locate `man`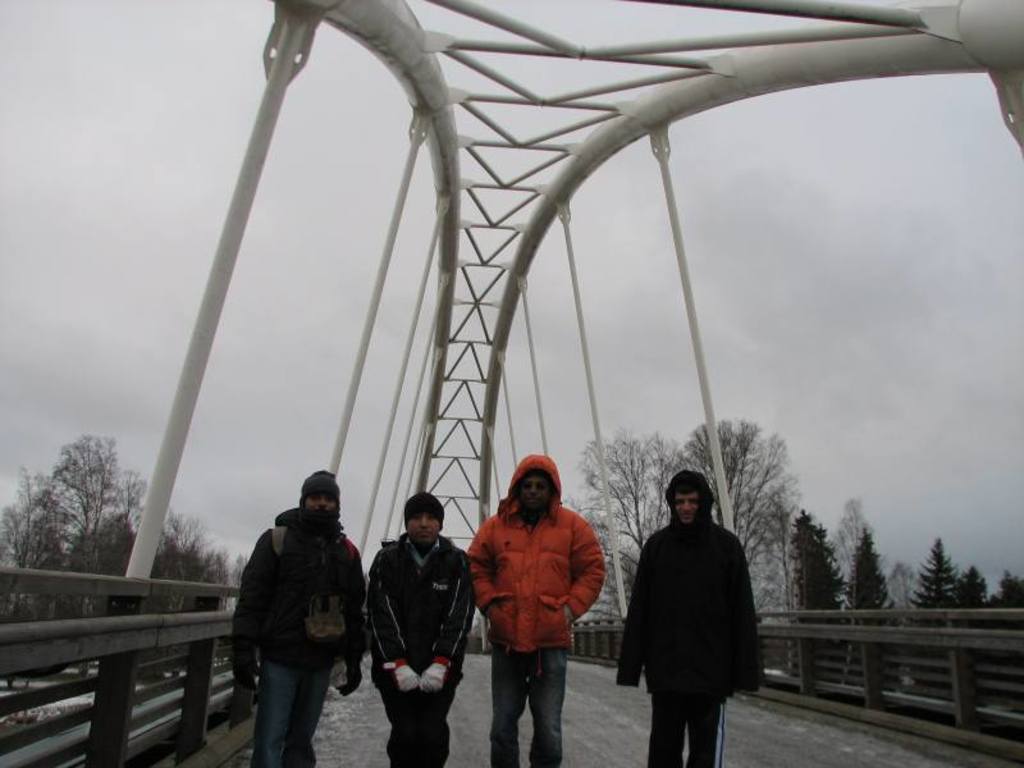
219 470 362 760
